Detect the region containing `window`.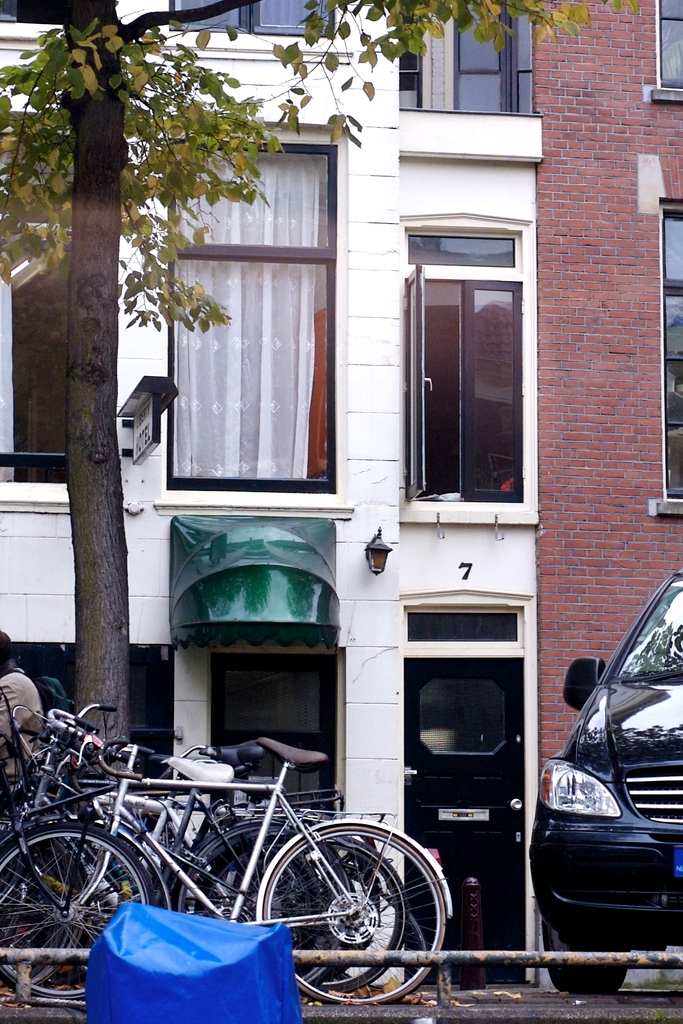
bbox(0, 0, 102, 48).
